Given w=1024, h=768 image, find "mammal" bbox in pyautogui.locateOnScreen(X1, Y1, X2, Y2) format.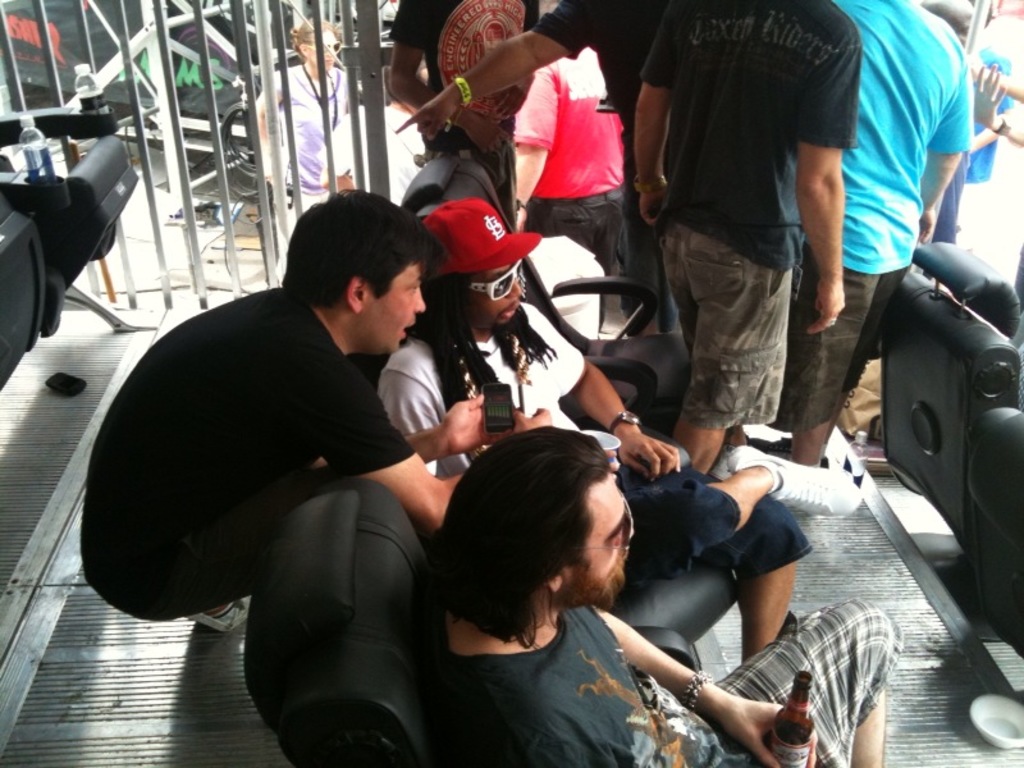
pyautogui.locateOnScreen(785, 0, 973, 462).
